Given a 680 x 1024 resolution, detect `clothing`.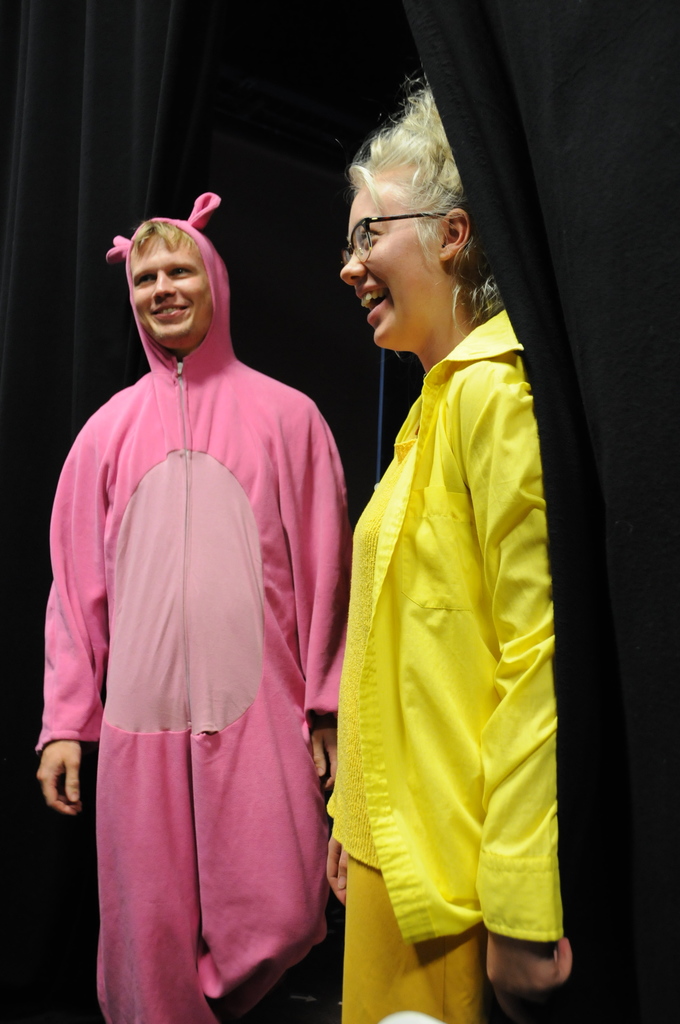
{"left": 336, "top": 302, "right": 562, "bottom": 1023}.
